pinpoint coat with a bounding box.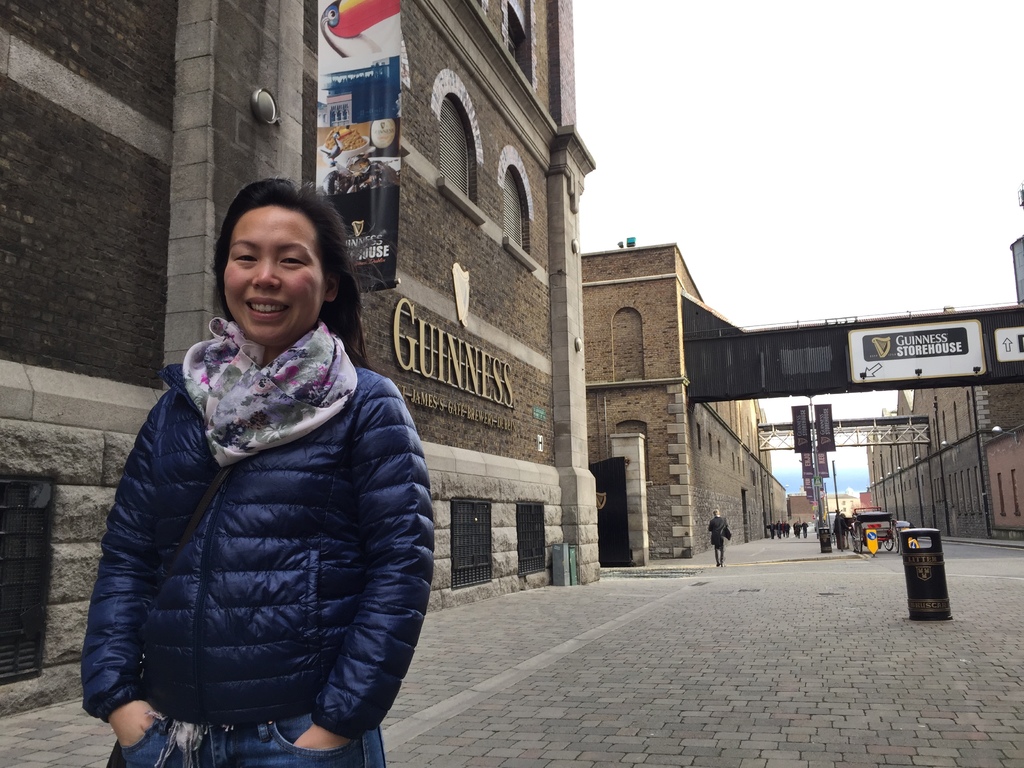
region(80, 358, 435, 740).
